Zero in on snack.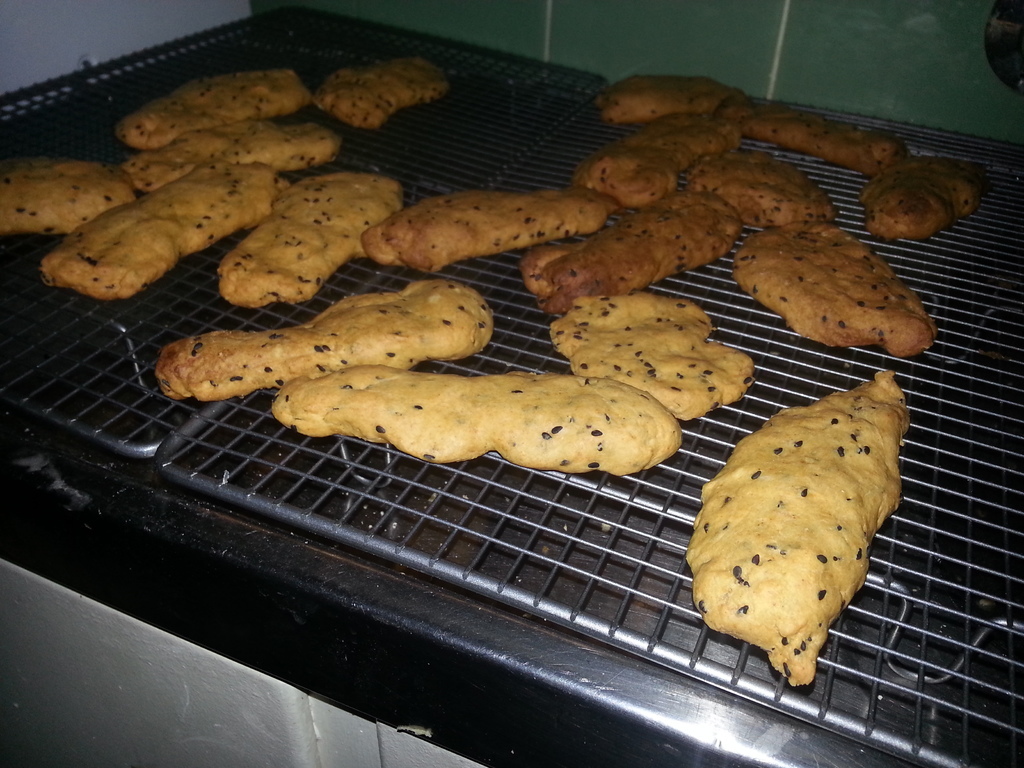
Zeroed in: [left=308, top=53, right=465, bottom=134].
